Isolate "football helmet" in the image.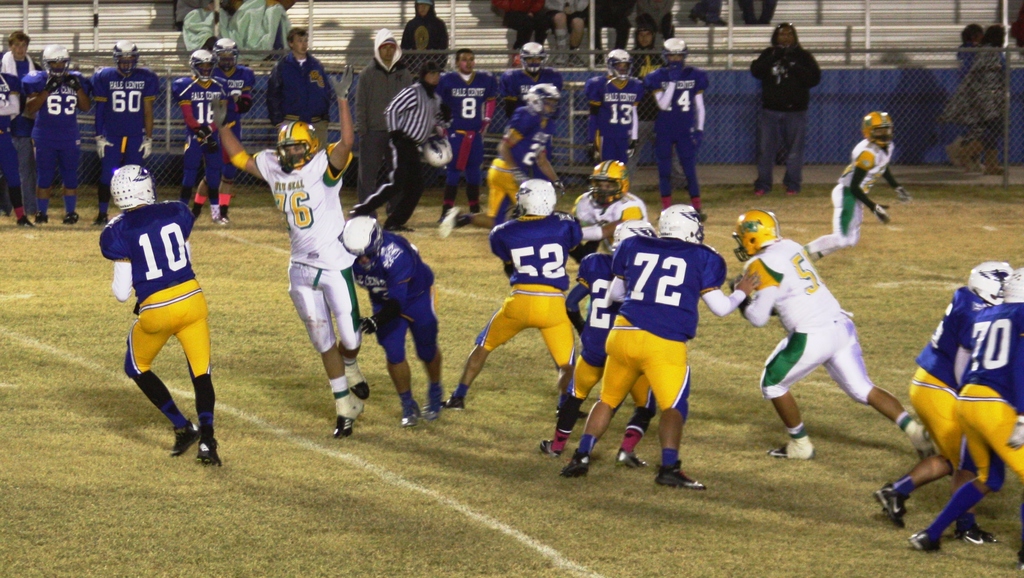
Isolated region: box(190, 54, 215, 75).
